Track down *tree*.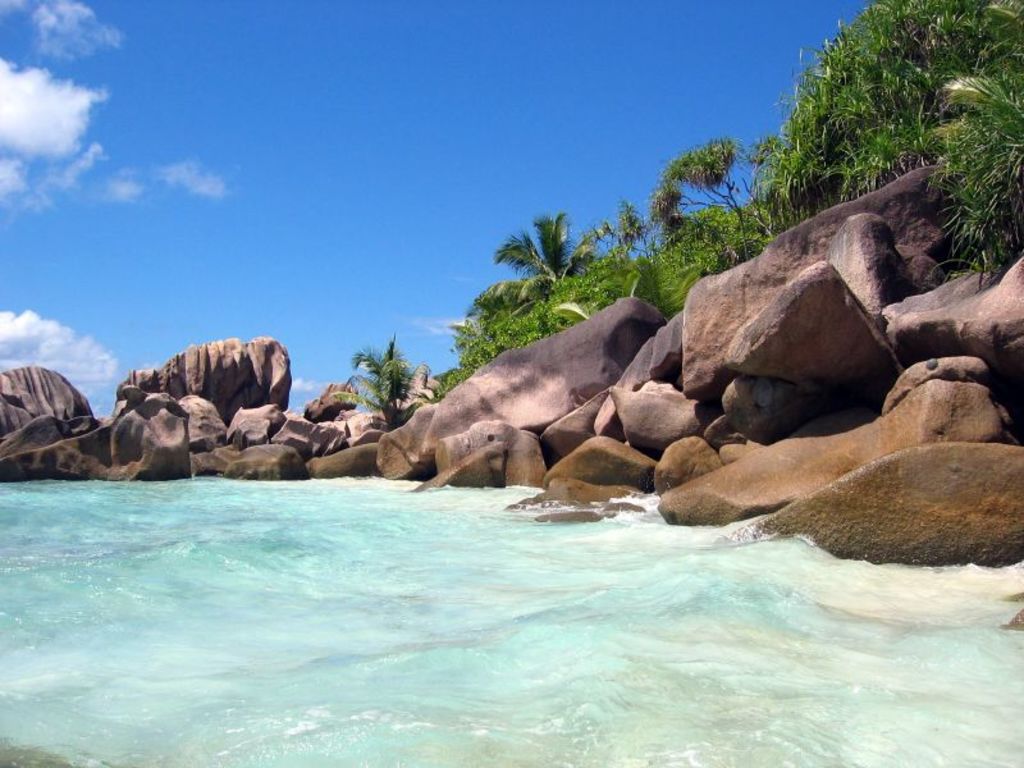
Tracked to (x1=767, y1=0, x2=1023, y2=317).
